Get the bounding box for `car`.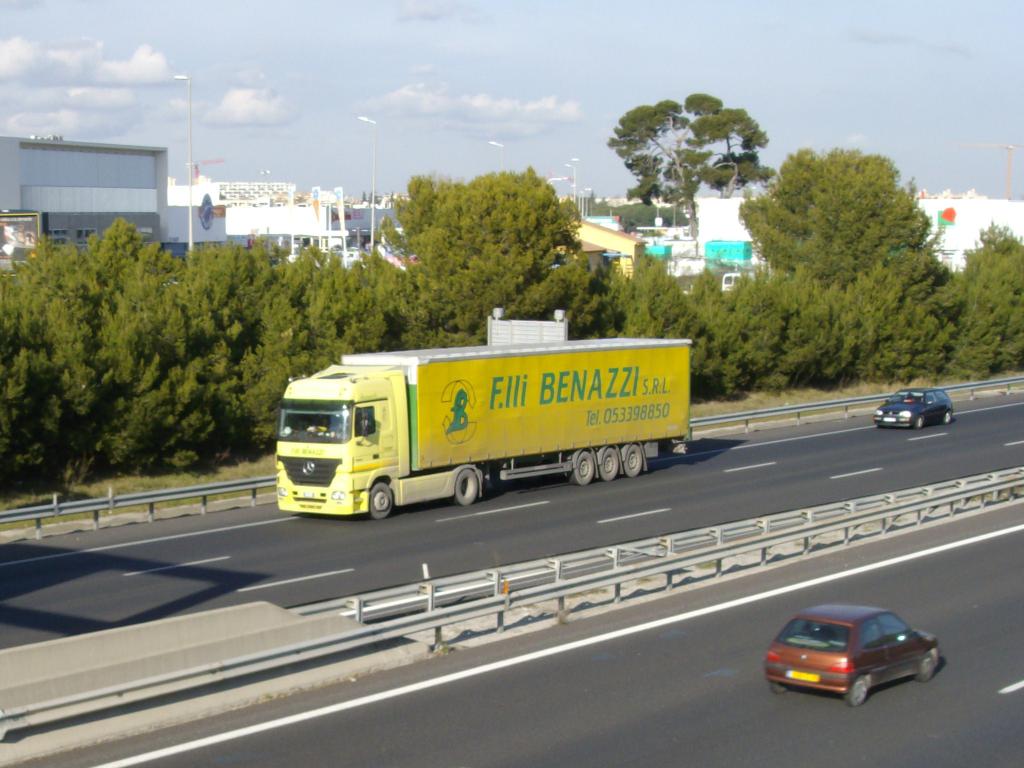
[left=872, top=389, right=954, bottom=433].
